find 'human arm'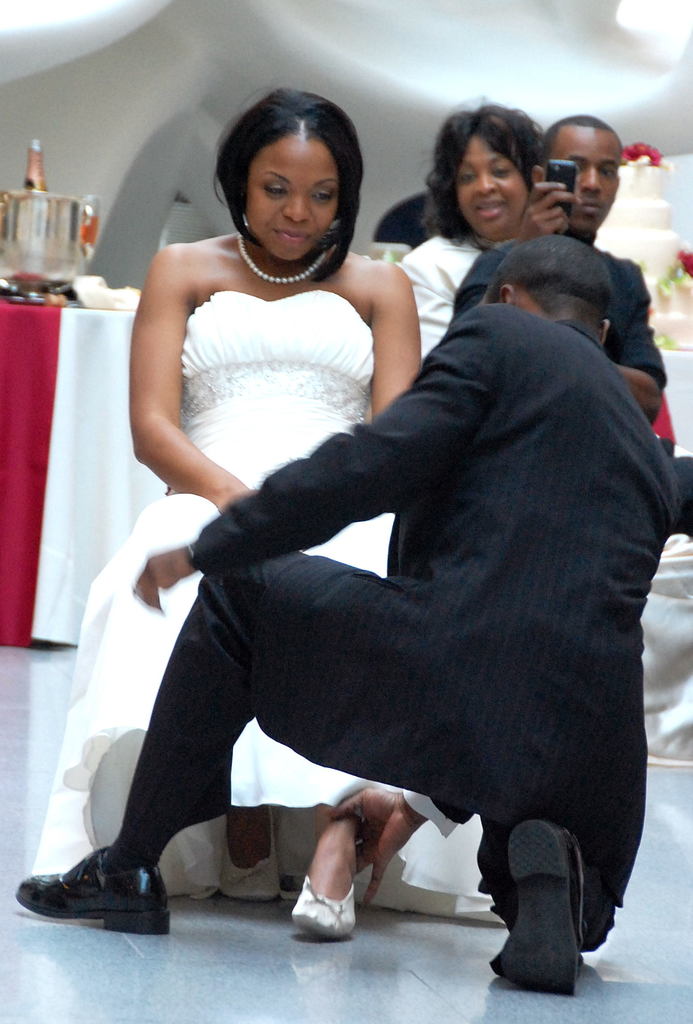
(x1=124, y1=303, x2=491, y2=612)
